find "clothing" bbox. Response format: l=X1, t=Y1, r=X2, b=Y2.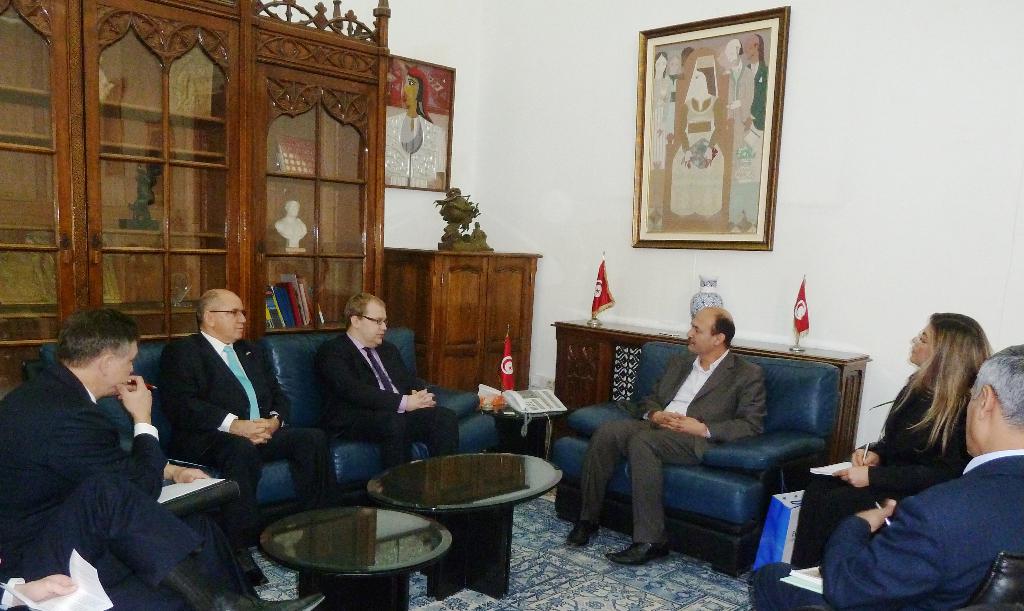
l=147, t=309, r=289, b=562.
